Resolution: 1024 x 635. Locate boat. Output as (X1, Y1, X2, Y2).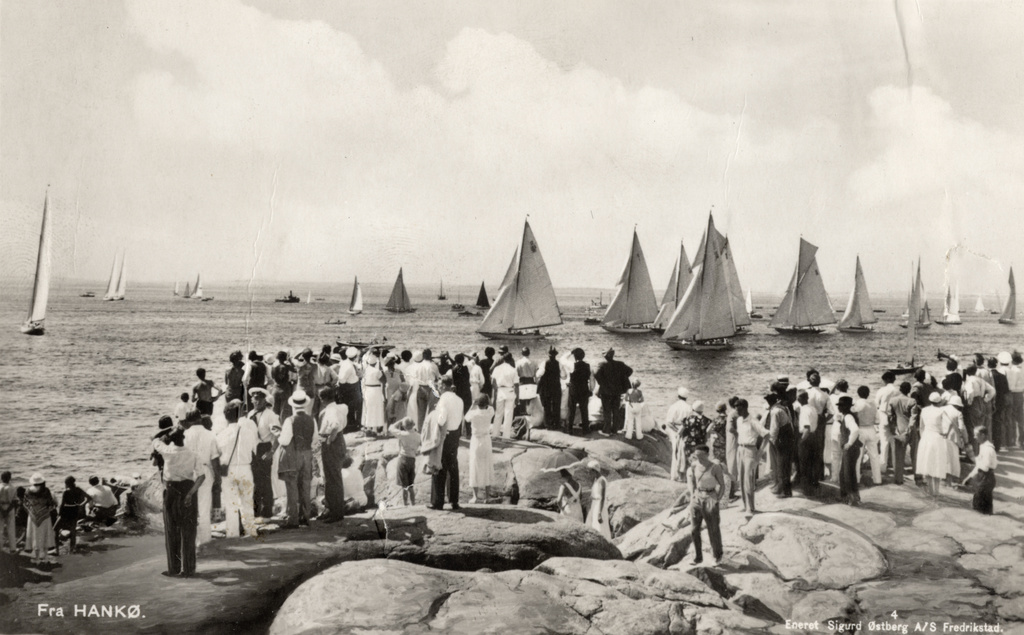
(599, 227, 658, 334).
